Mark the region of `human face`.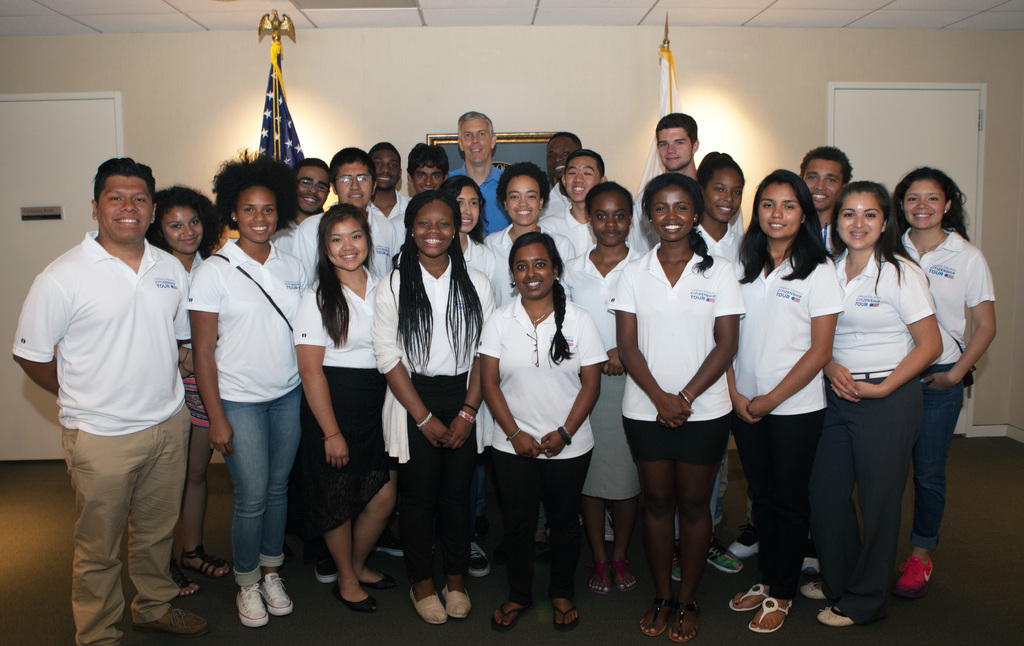
Region: bbox=[511, 244, 554, 296].
